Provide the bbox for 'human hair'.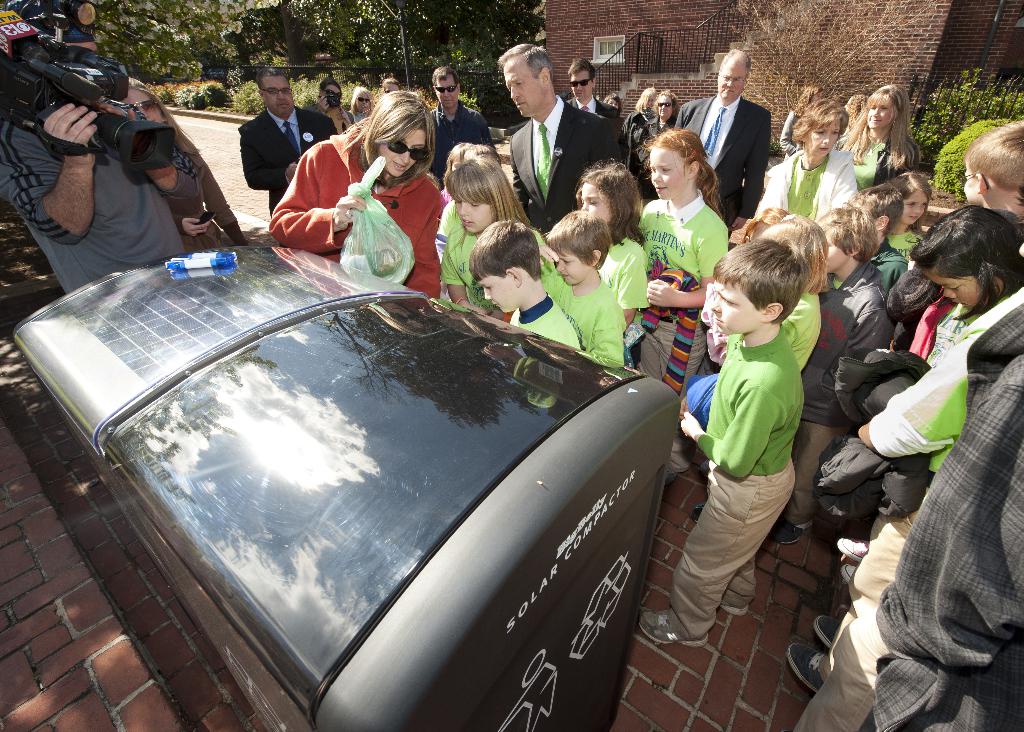
(911,204,1023,320).
